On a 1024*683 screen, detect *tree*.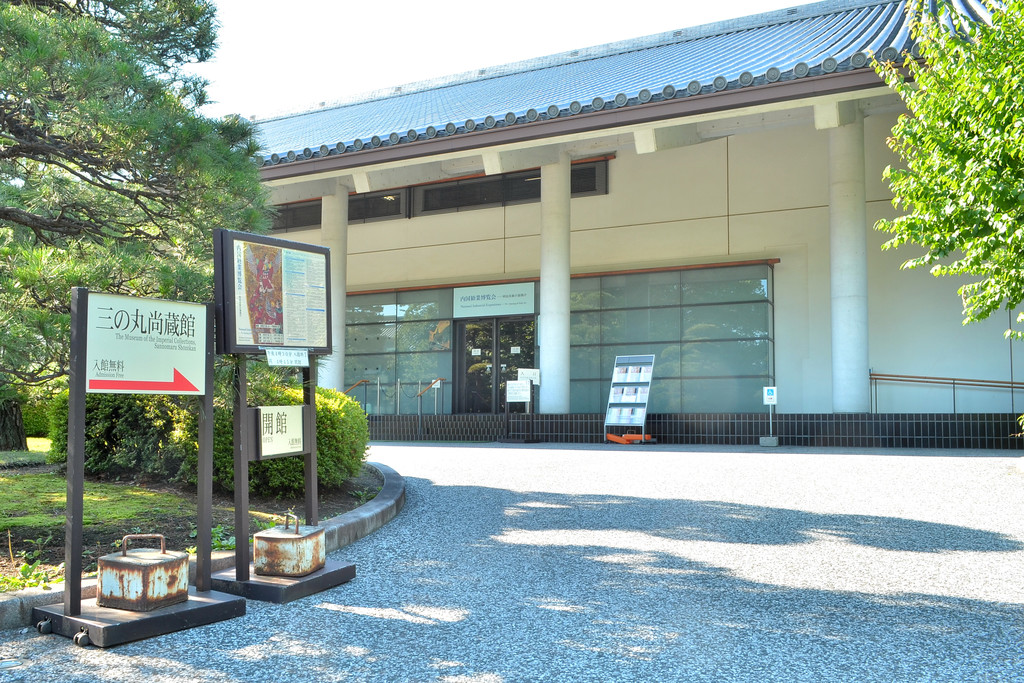
box=[9, 25, 273, 325].
